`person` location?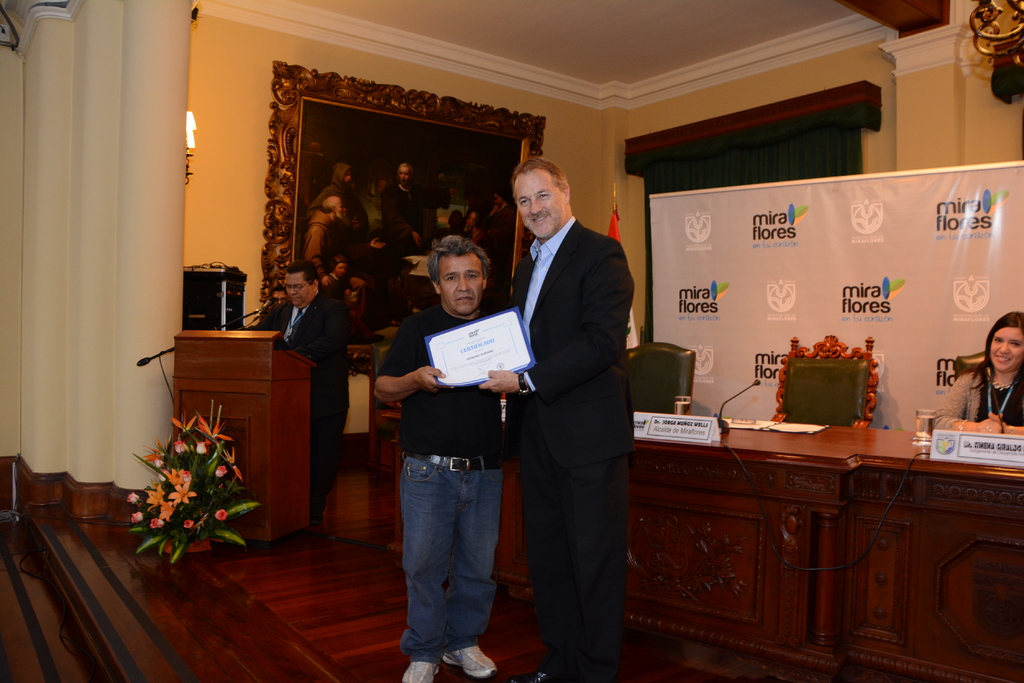
[297,197,344,271]
